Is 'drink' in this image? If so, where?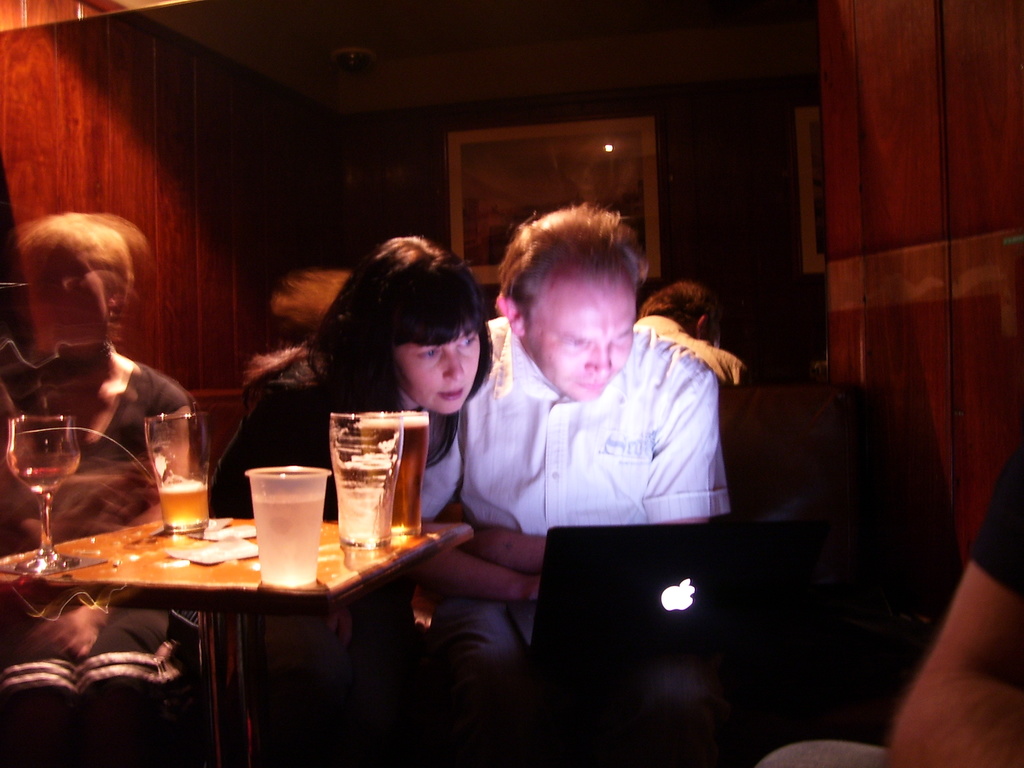
Yes, at <bbox>329, 446, 404, 552</bbox>.
